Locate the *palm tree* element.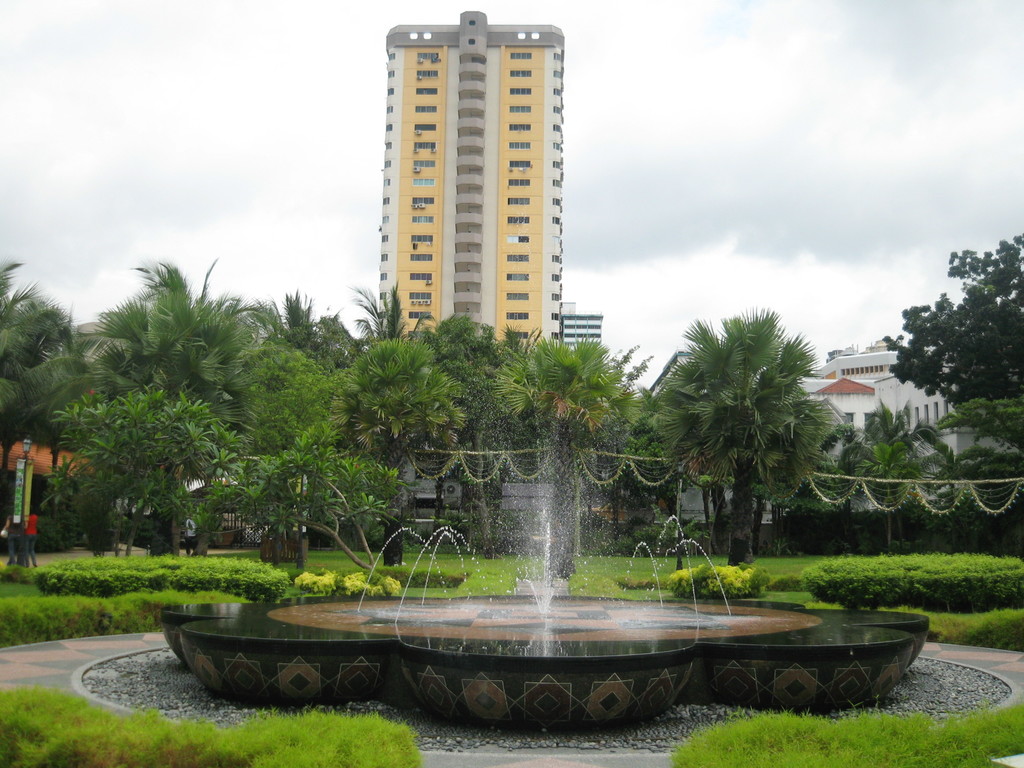
Element bbox: 672:315:831:580.
